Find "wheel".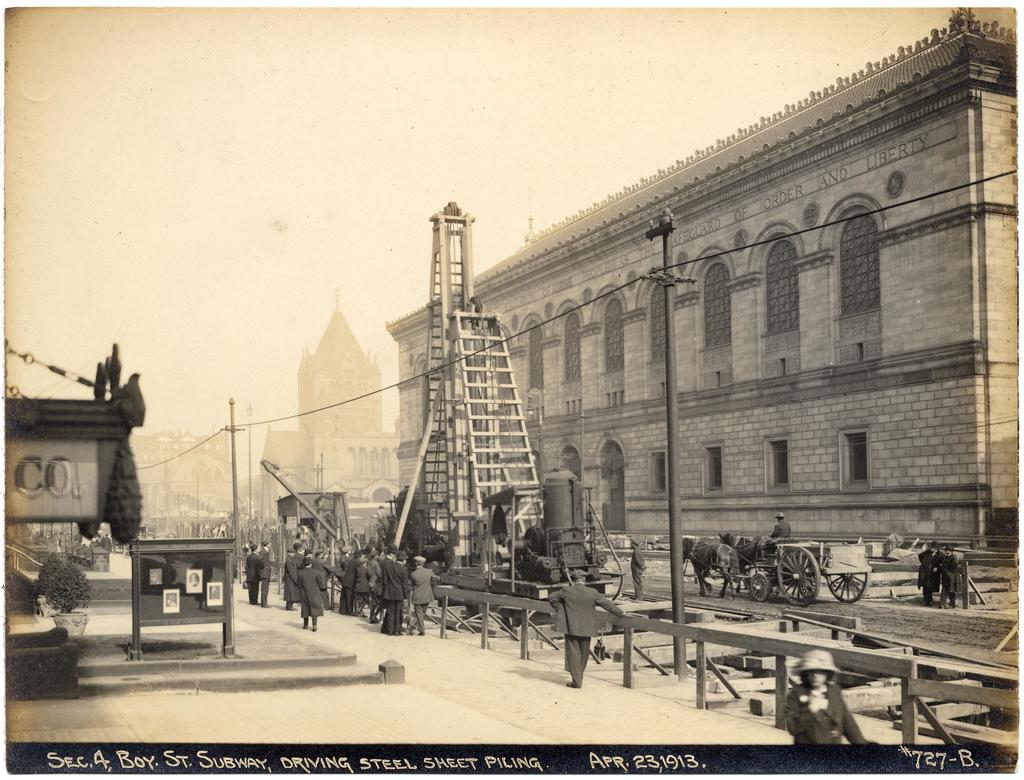
box=[824, 556, 874, 605].
